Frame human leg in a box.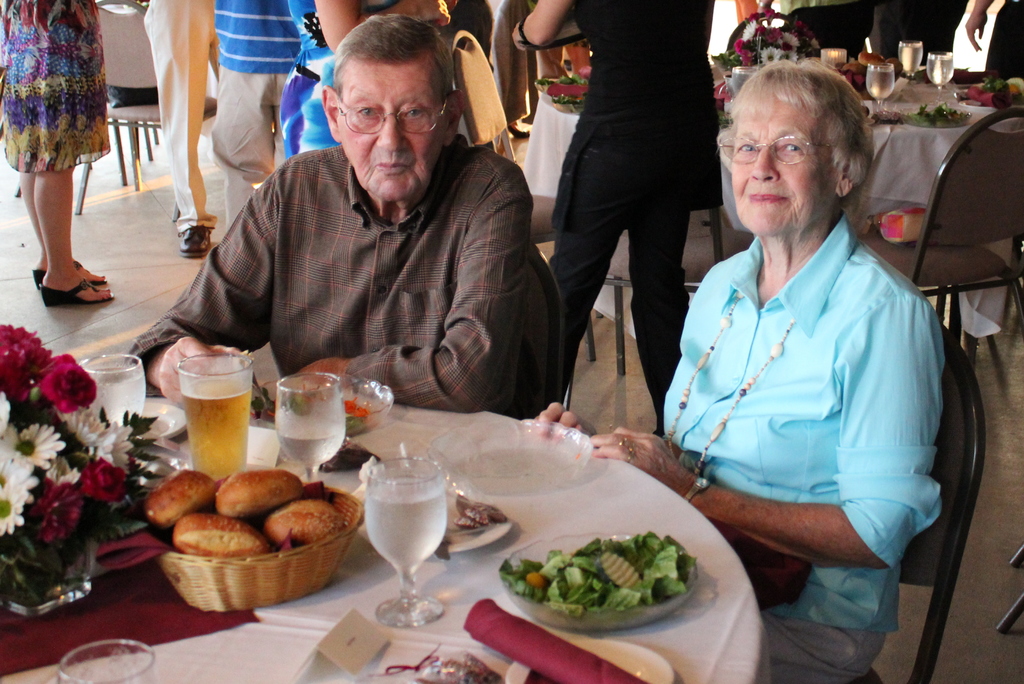
[left=15, top=51, right=94, bottom=289].
